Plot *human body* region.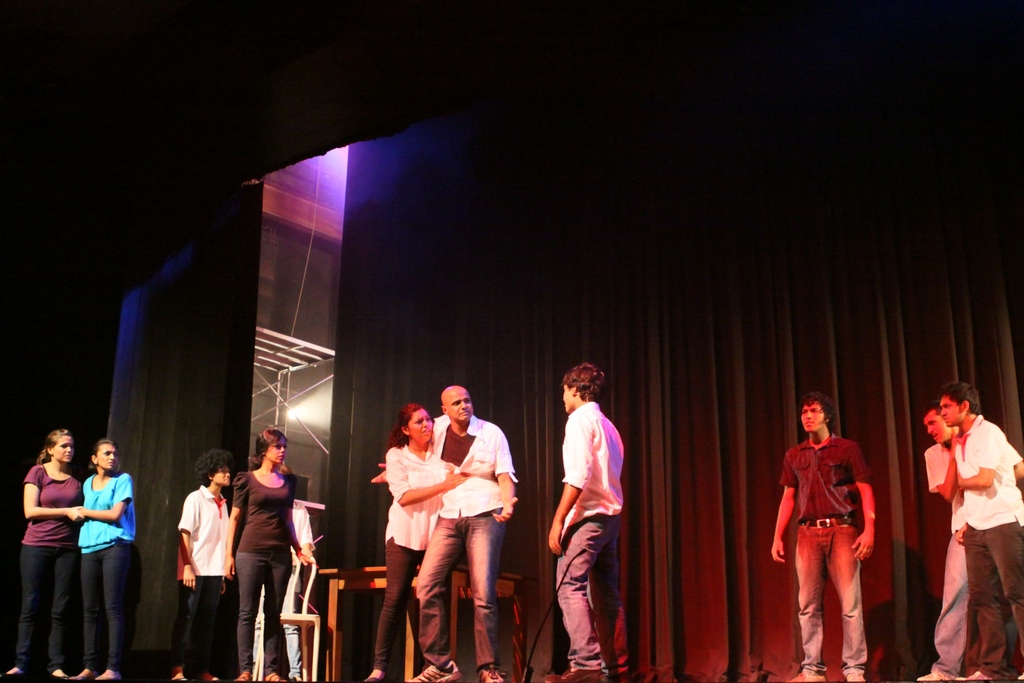
Plotted at {"x1": 0, "y1": 418, "x2": 87, "y2": 682}.
